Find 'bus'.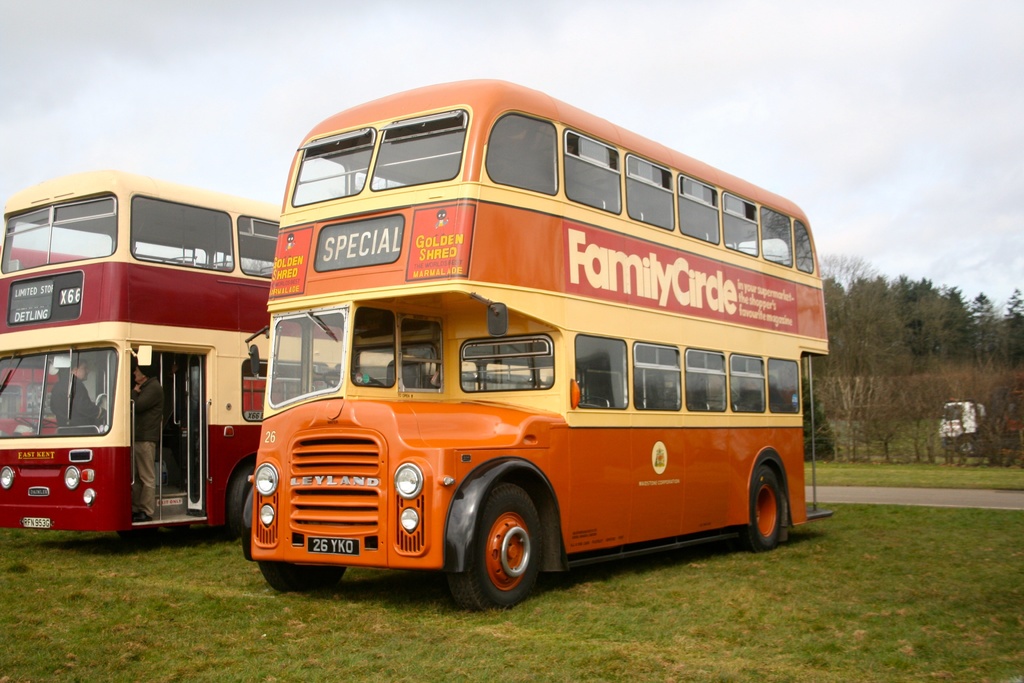
BBox(0, 247, 336, 436).
